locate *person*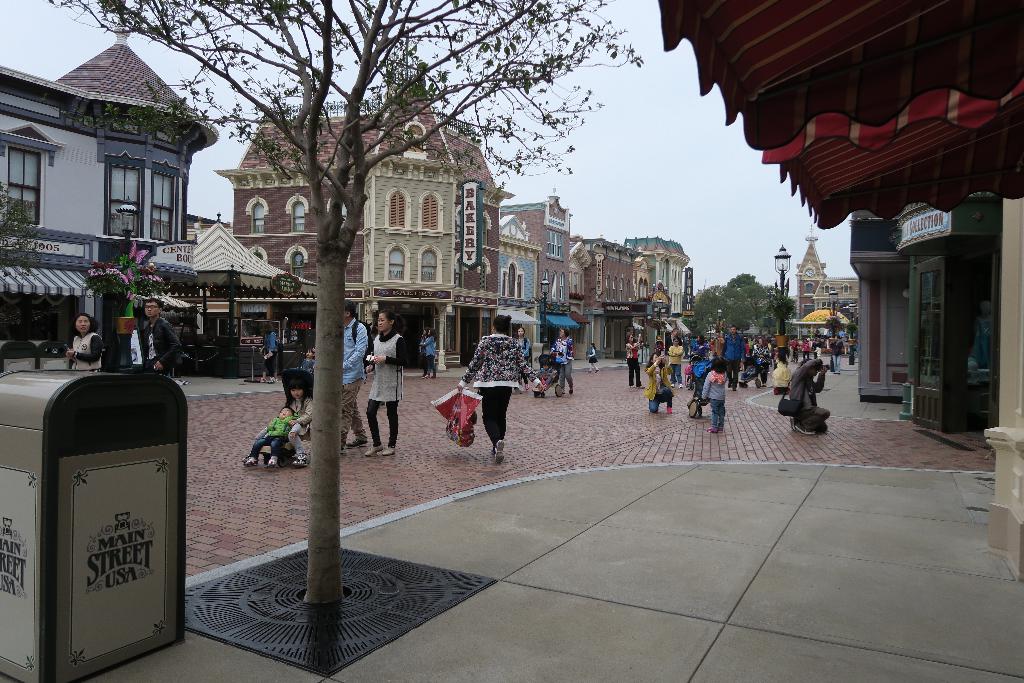
<region>257, 324, 284, 381</region>
